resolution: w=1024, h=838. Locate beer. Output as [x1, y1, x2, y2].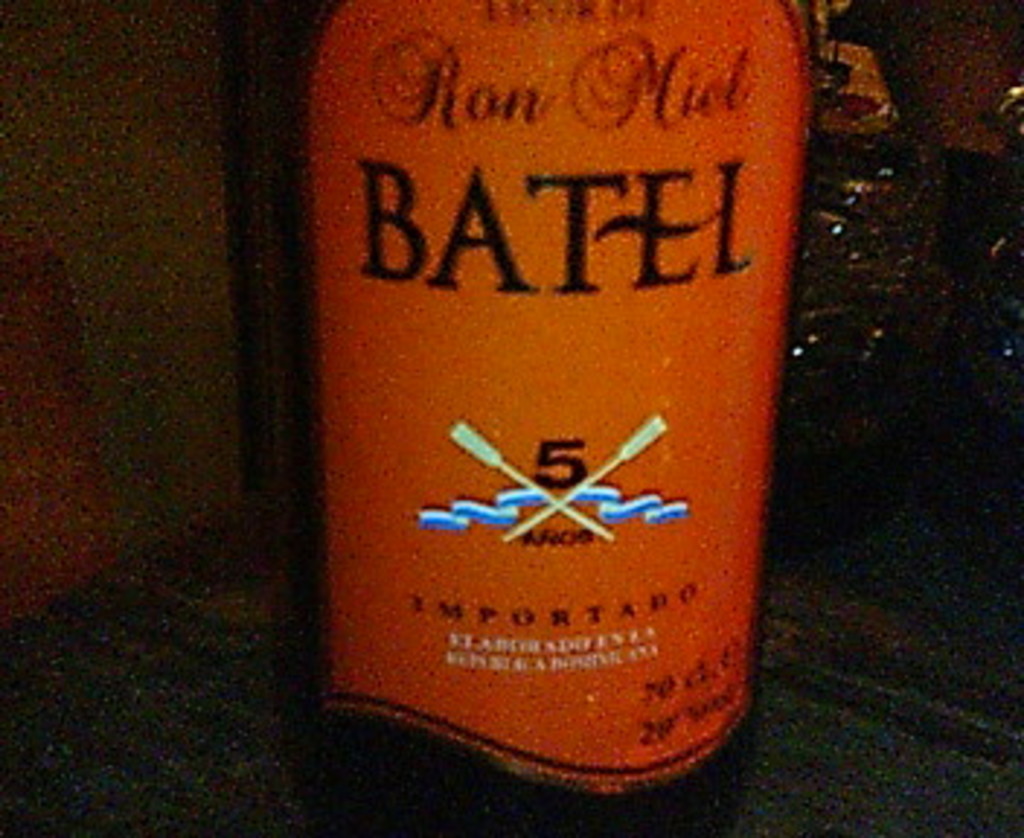
[207, 0, 809, 835].
